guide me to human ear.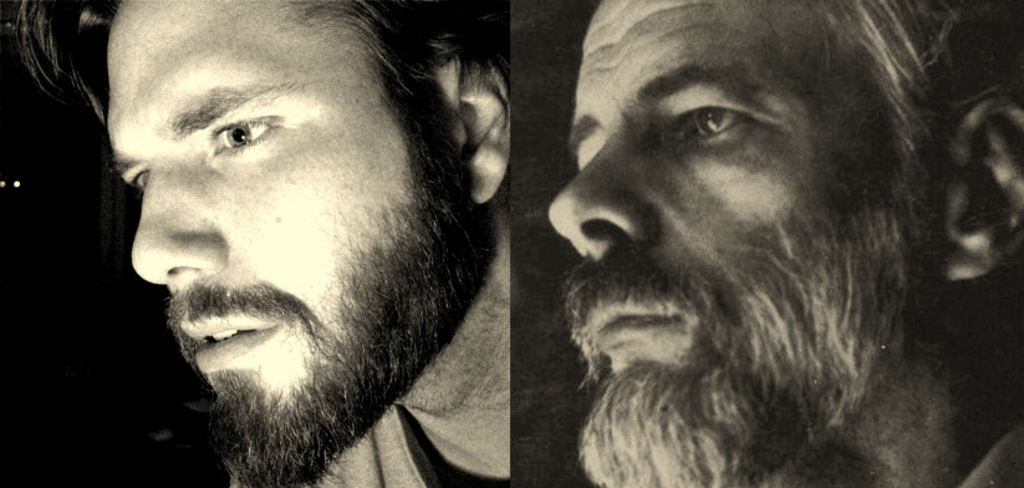
Guidance: pyautogui.locateOnScreen(941, 95, 1023, 286).
